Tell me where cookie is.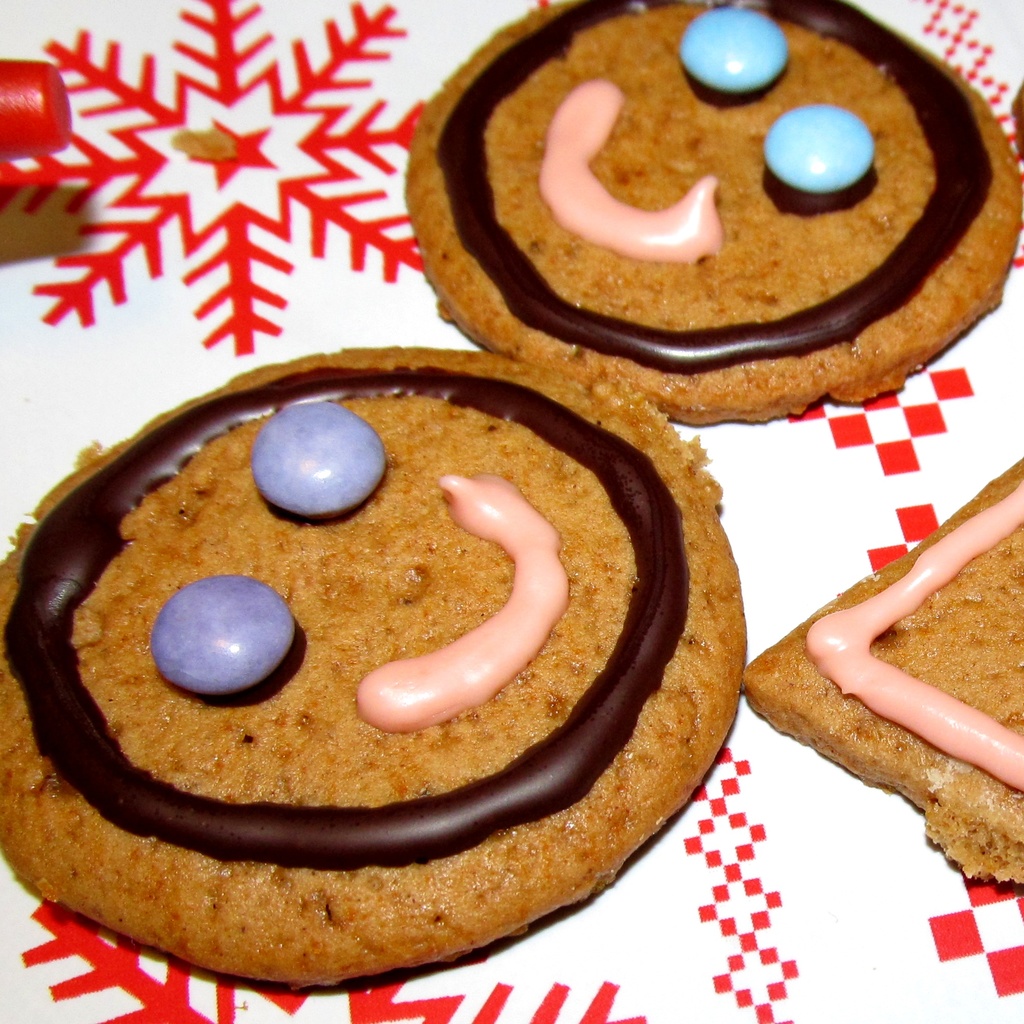
cookie is at BBox(744, 460, 1023, 890).
